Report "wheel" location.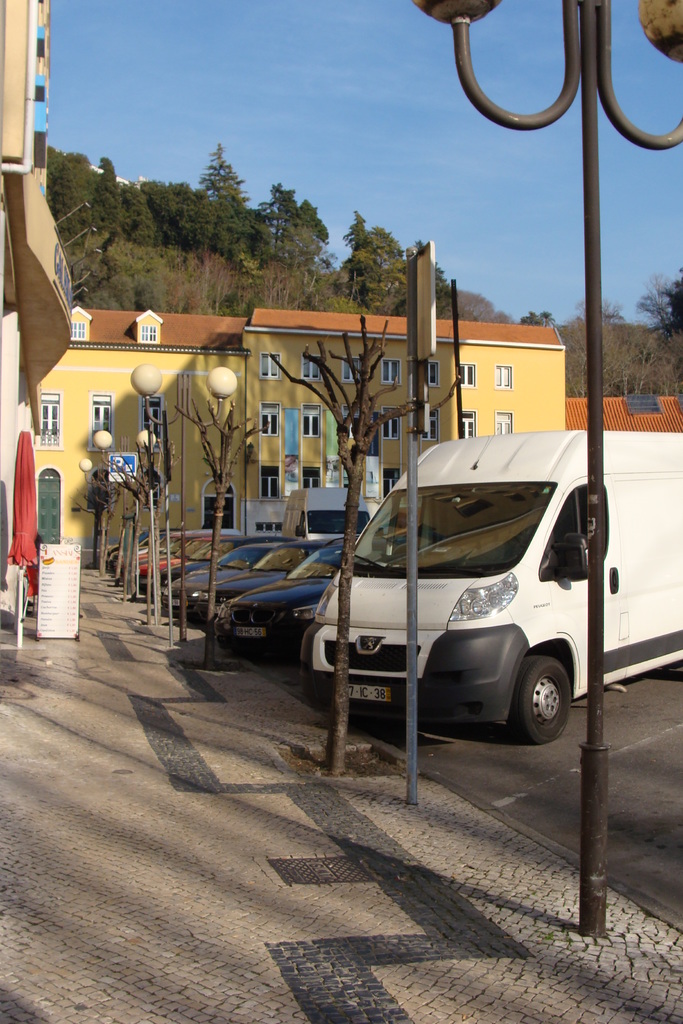
Report: [x1=518, y1=653, x2=582, y2=744].
